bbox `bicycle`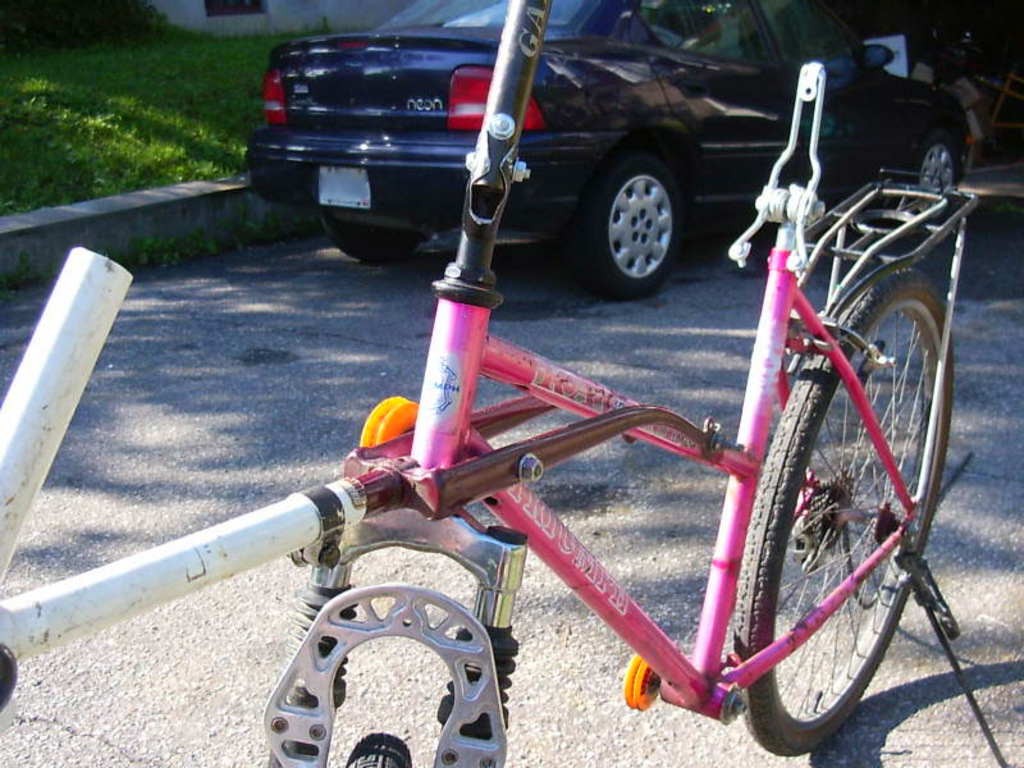
0/0/1011/767
